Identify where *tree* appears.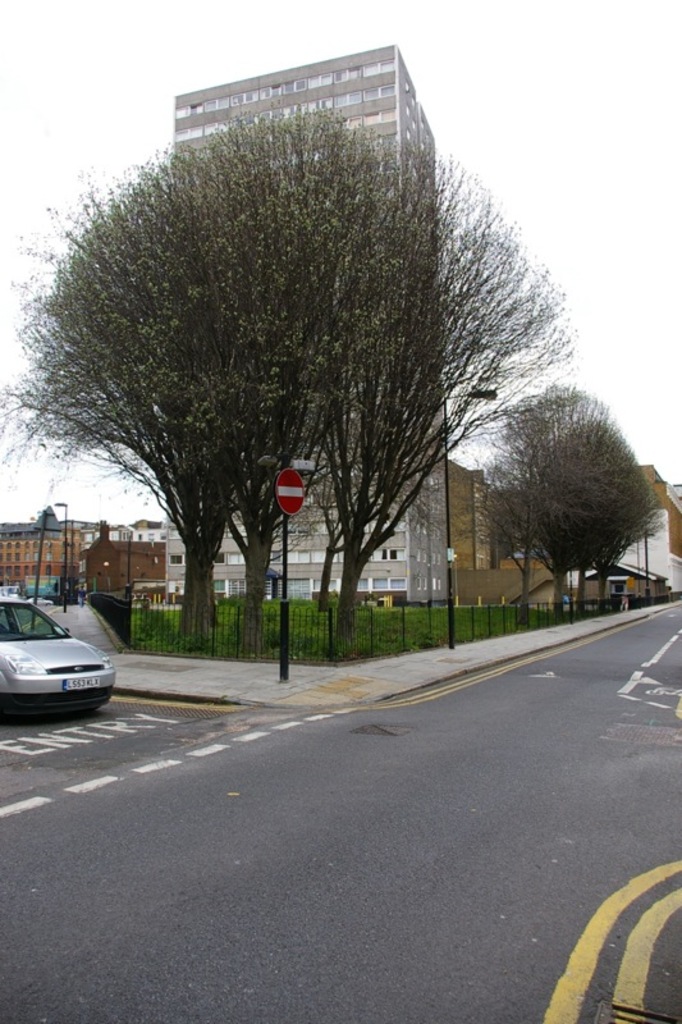
Appears at (488, 381, 610, 623).
